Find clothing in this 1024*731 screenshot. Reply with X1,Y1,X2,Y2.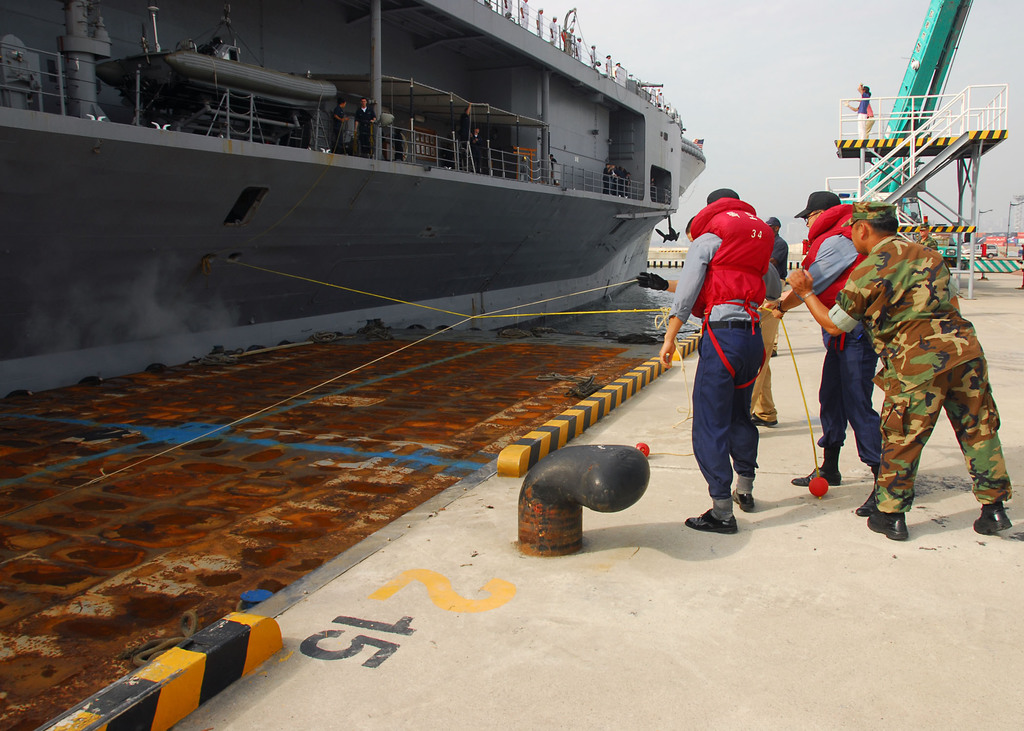
757,236,793,421.
